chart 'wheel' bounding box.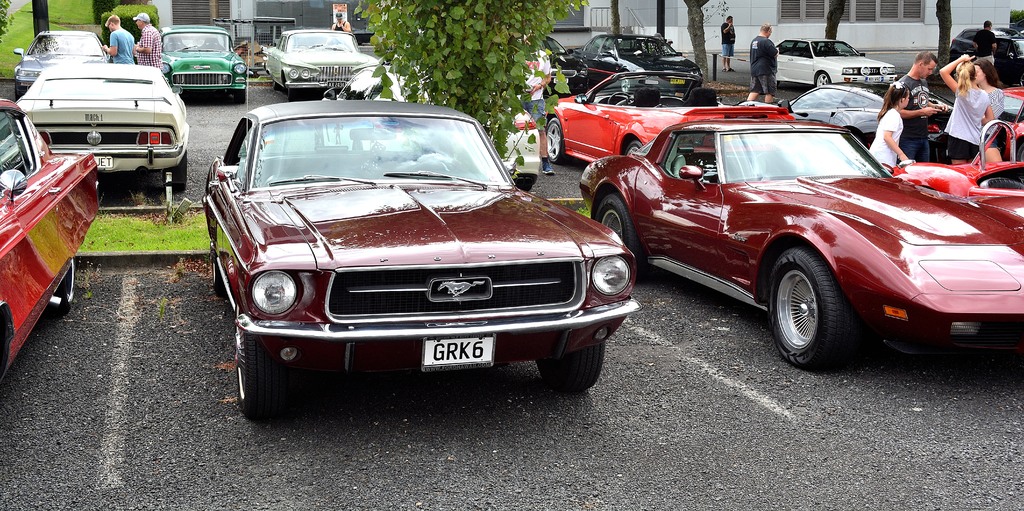
Charted: crop(607, 94, 631, 105).
